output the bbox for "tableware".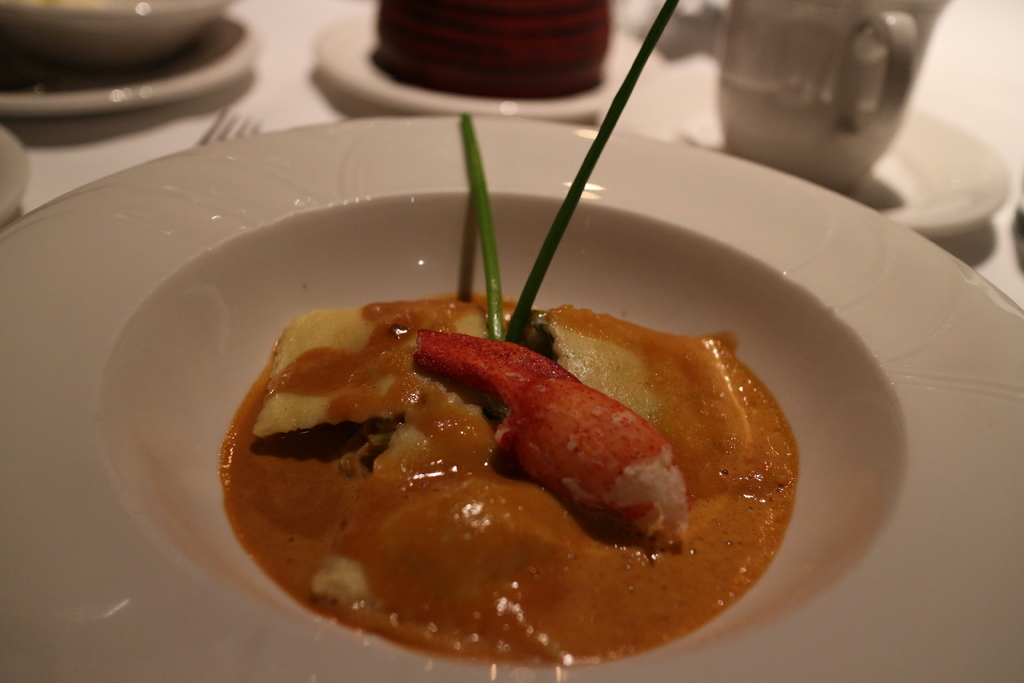
x1=0 y1=131 x2=31 y2=229.
